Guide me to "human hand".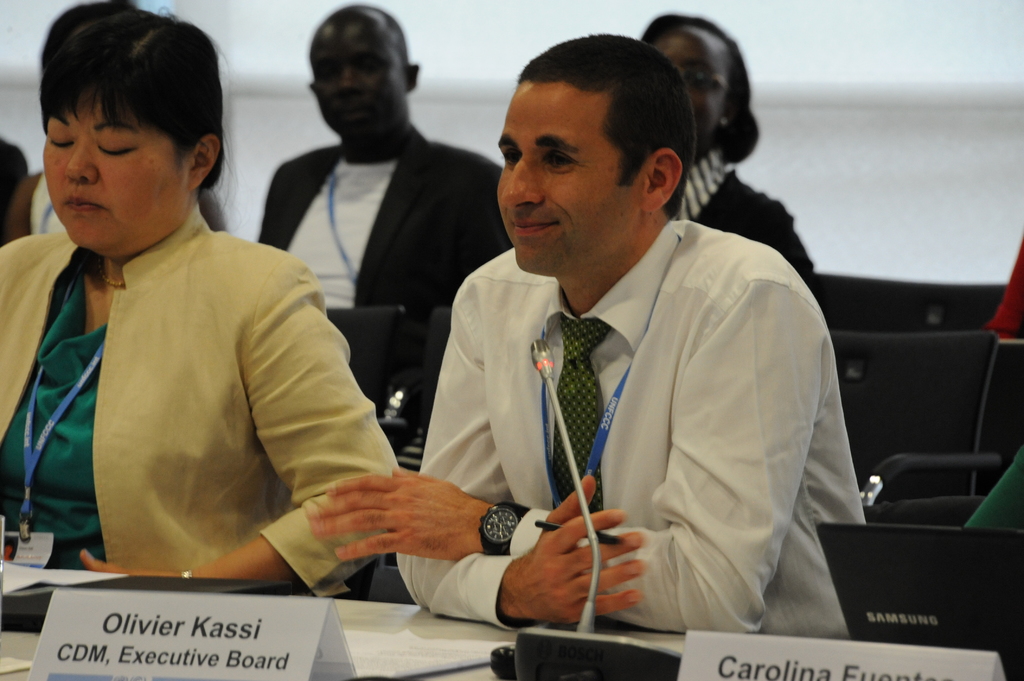
Guidance: <region>505, 465, 649, 623</region>.
